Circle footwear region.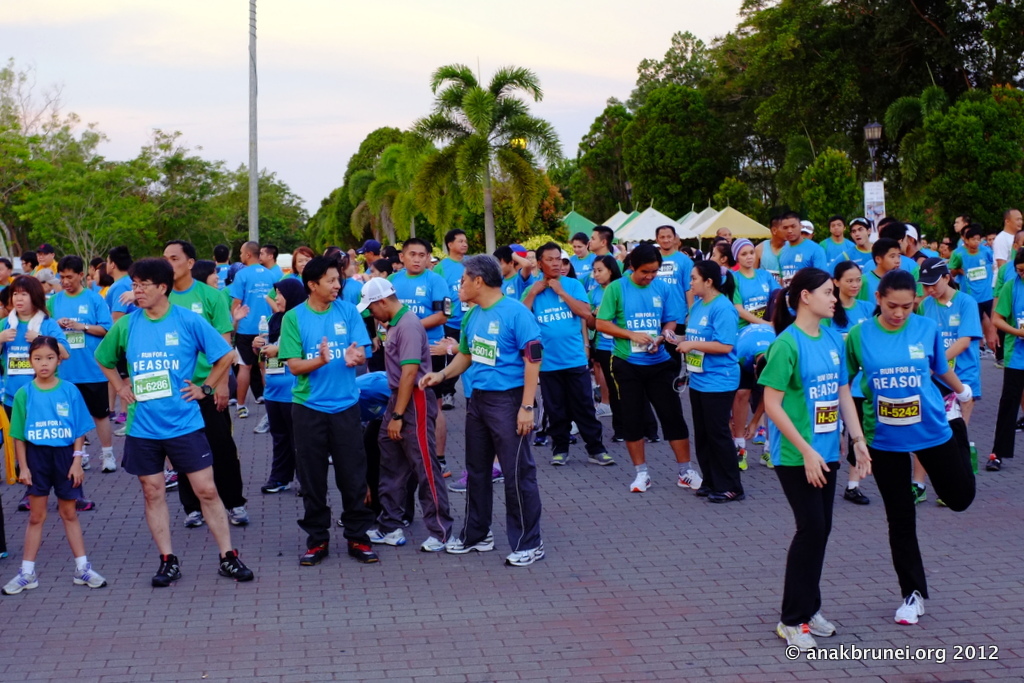
Region: (233,405,251,418).
